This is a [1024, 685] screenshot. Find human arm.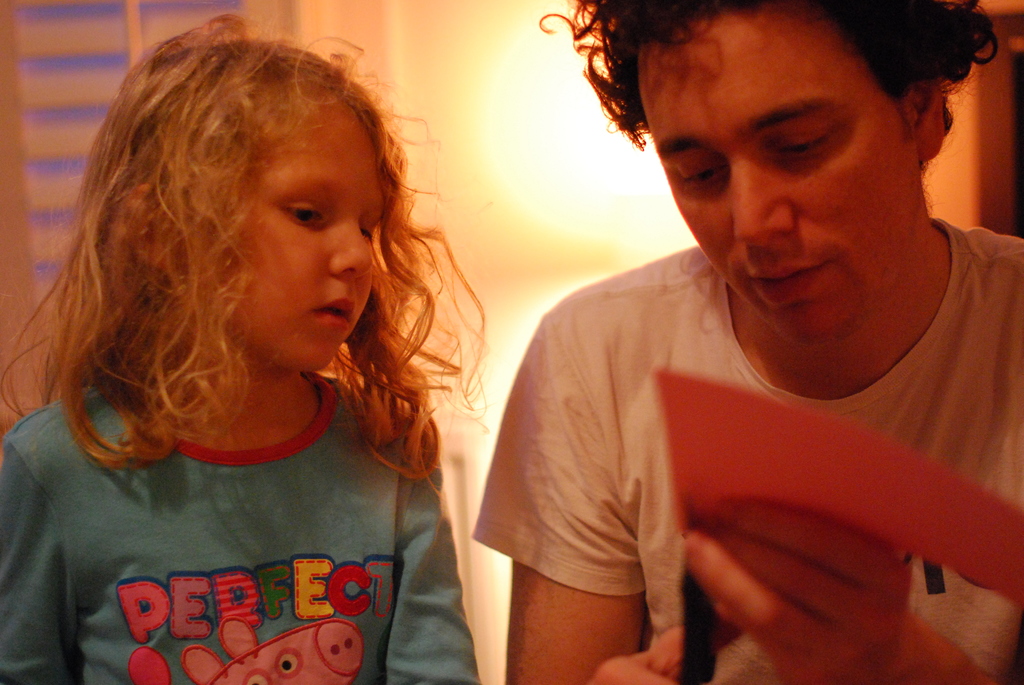
Bounding box: (387,456,484,684).
